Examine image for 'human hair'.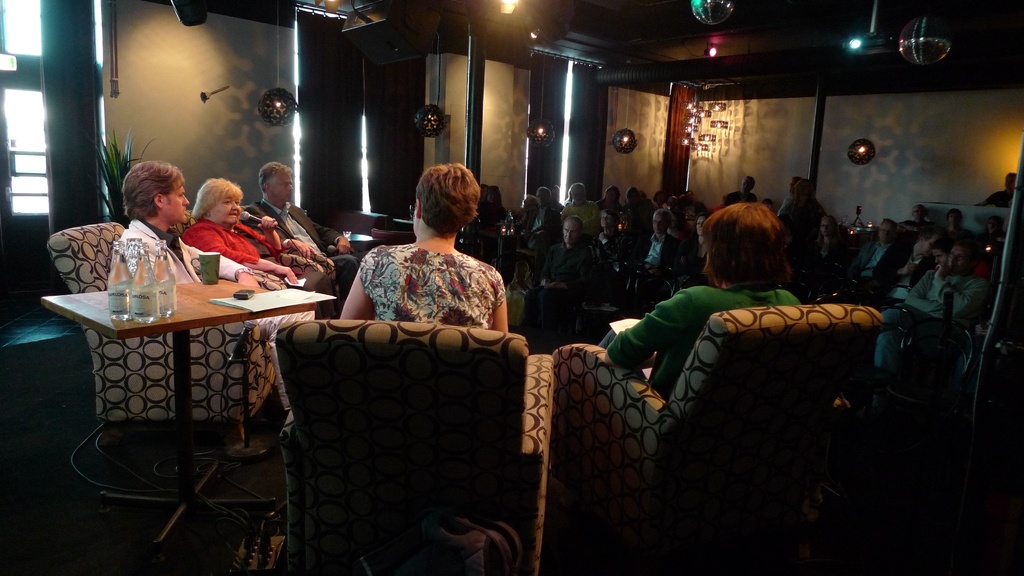
Examination result: BBox(122, 163, 184, 235).
